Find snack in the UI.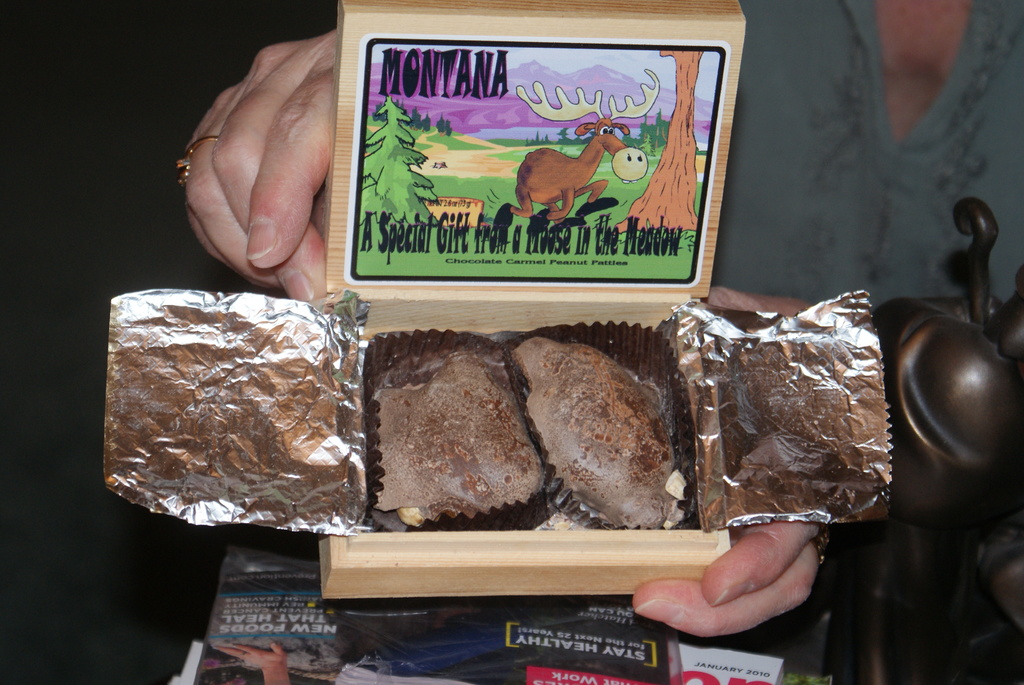
UI element at [365, 326, 701, 544].
